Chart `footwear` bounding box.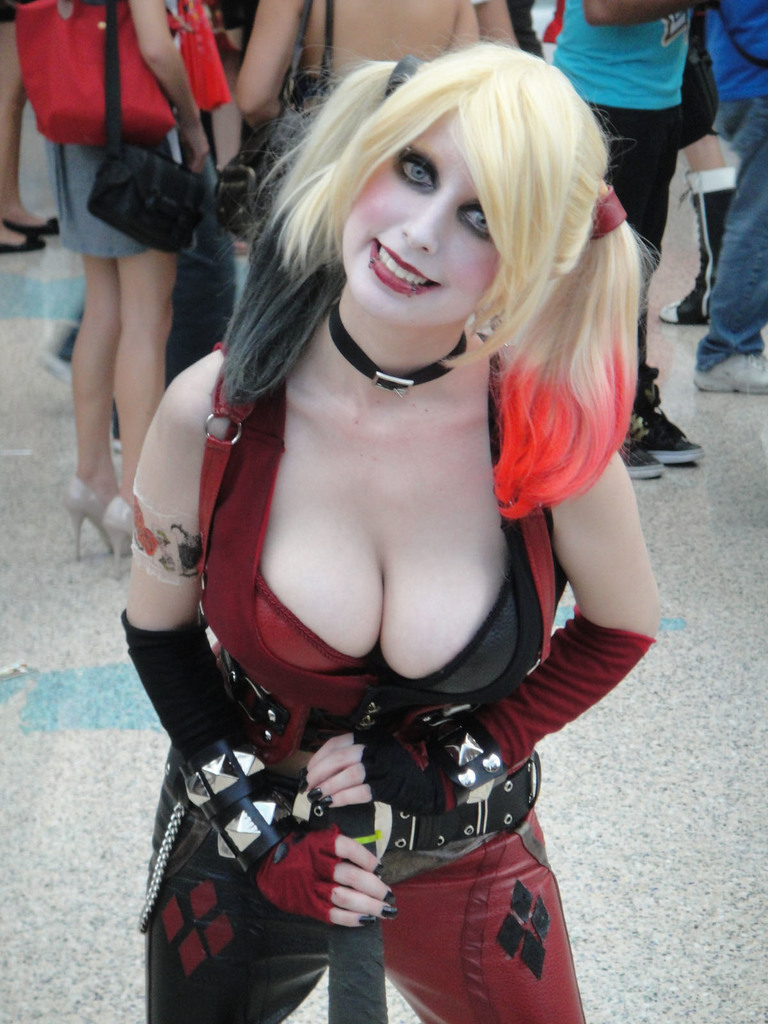
Charted: 31:325:75:376.
